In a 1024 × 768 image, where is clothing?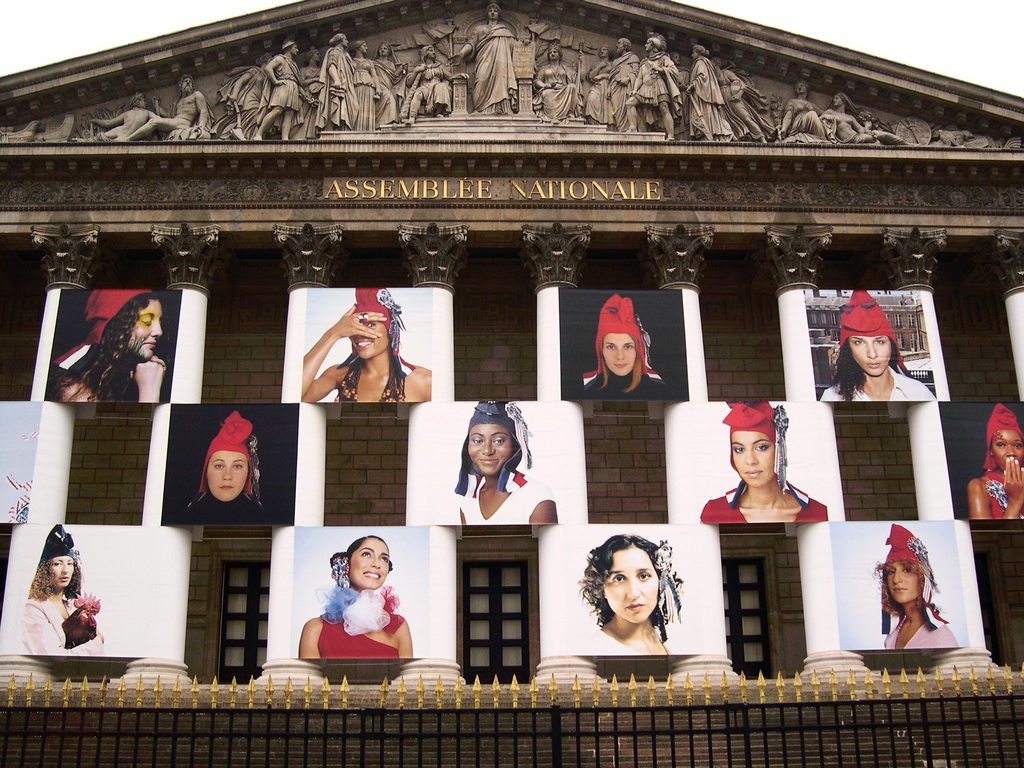
(24,600,102,662).
